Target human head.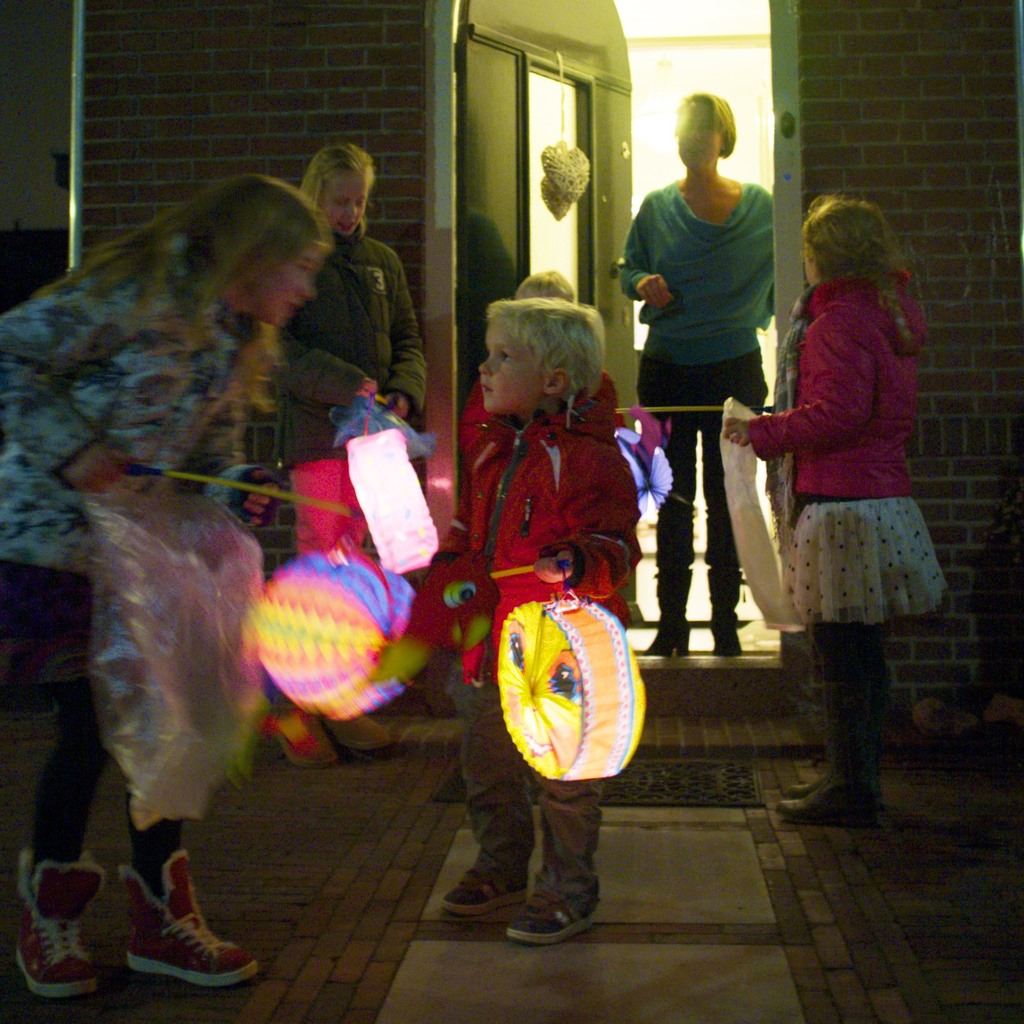
Target region: {"left": 464, "top": 285, "right": 615, "bottom": 422}.
